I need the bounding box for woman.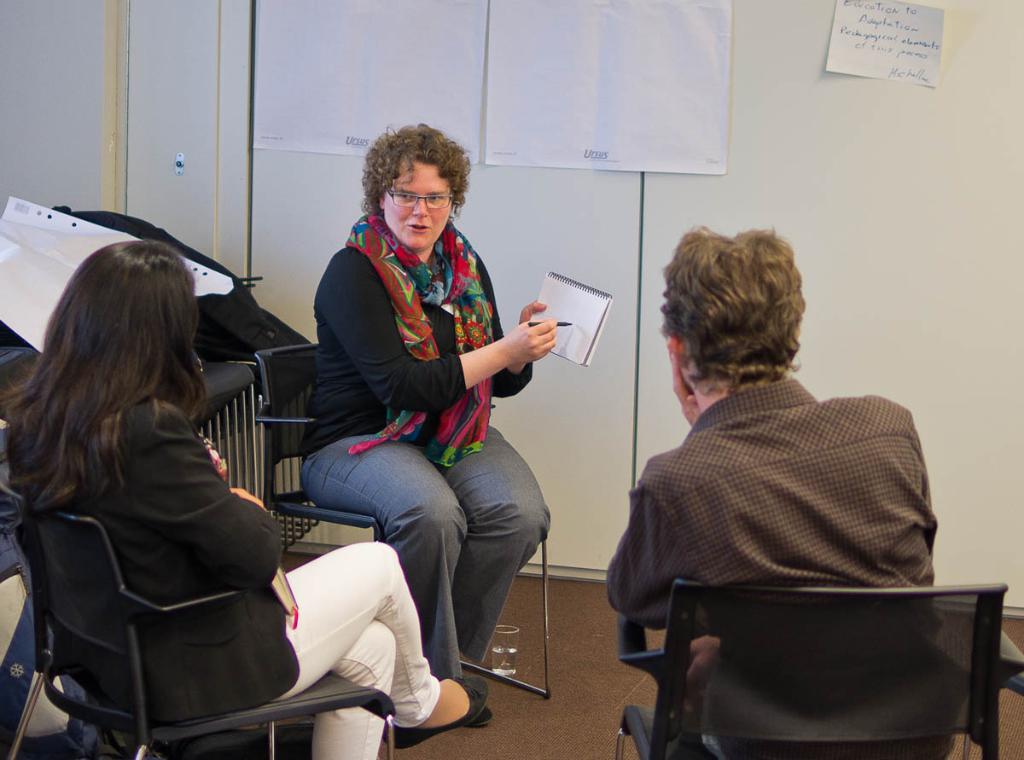
Here it is: (x1=0, y1=238, x2=494, y2=759).
